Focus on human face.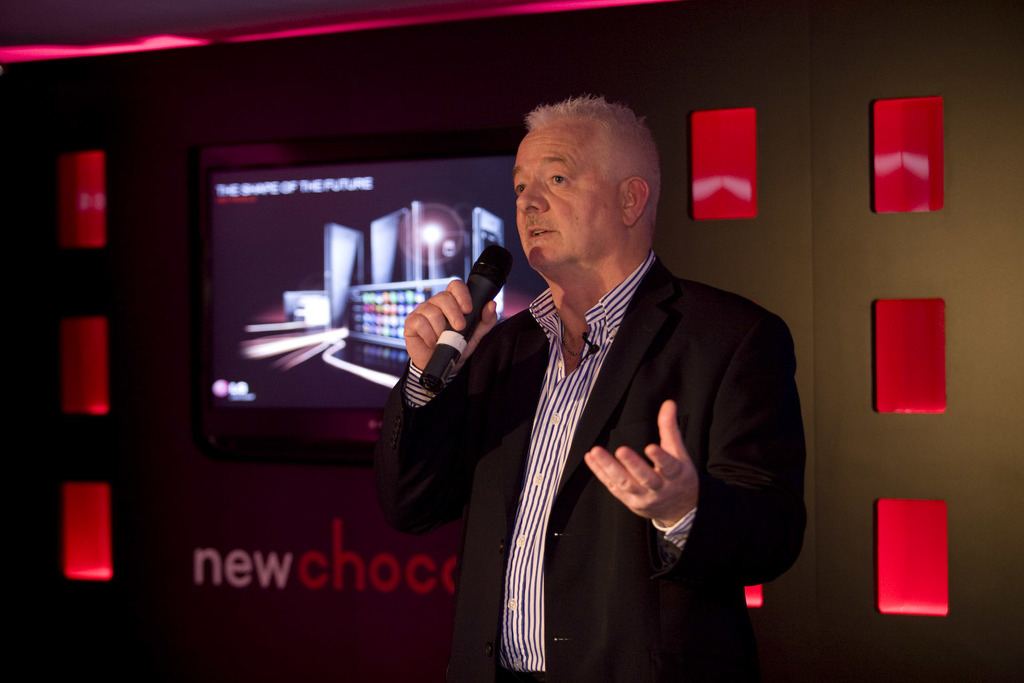
Focused at Rect(511, 129, 623, 269).
